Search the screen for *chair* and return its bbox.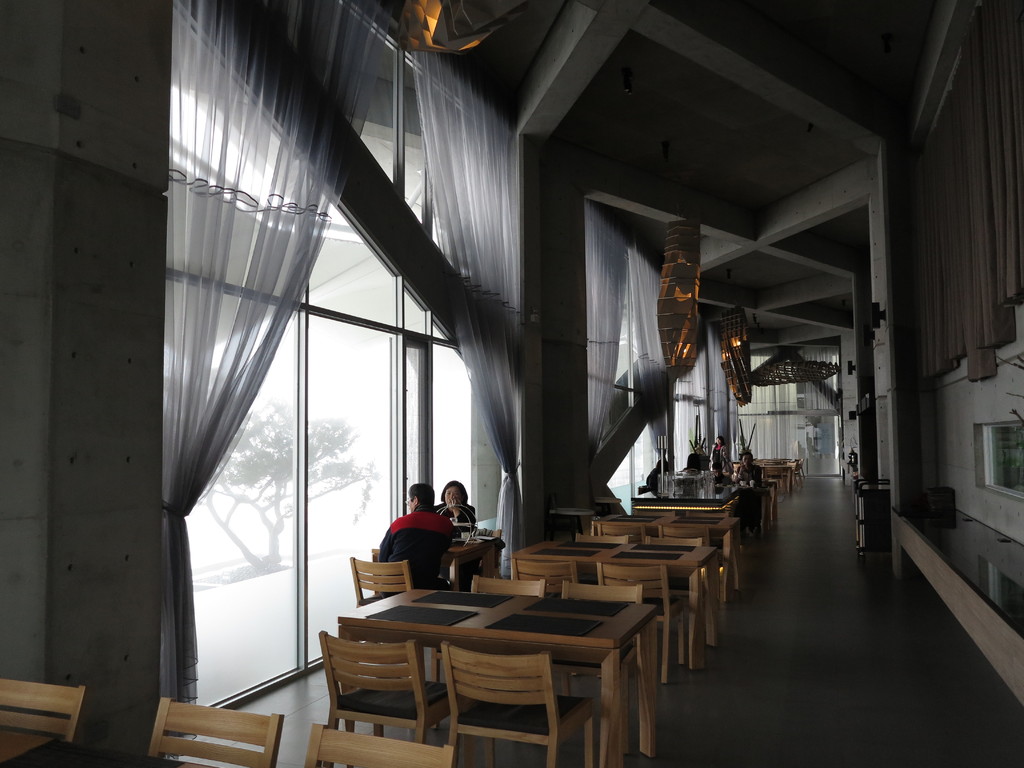
Found: box(511, 558, 593, 604).
